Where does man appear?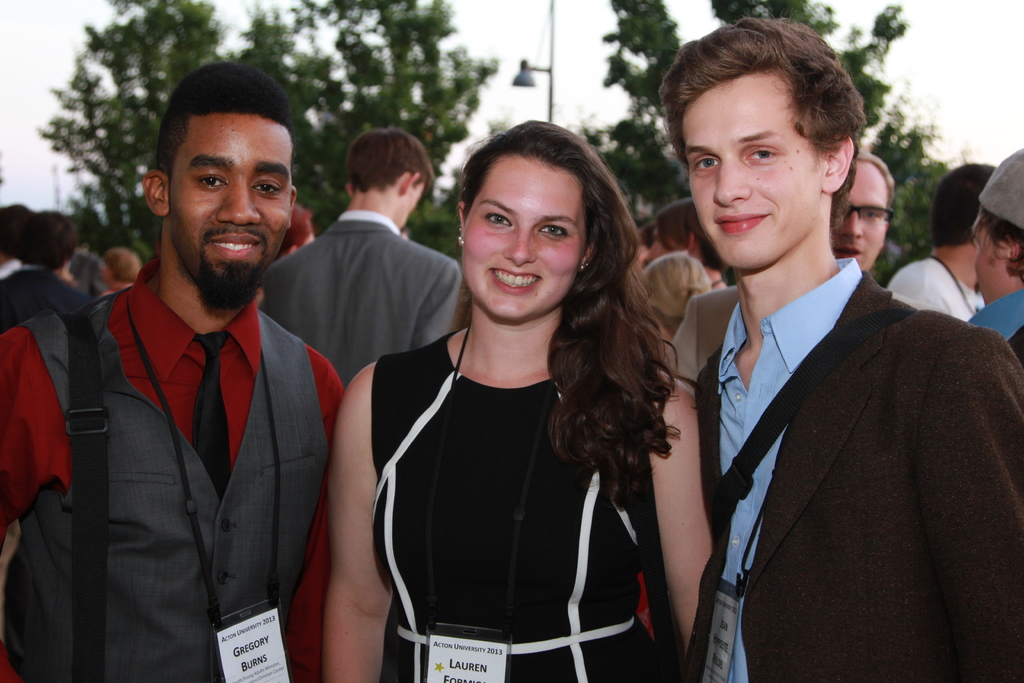
Appears at (left=881, top=162, right=991, bottom=325).
